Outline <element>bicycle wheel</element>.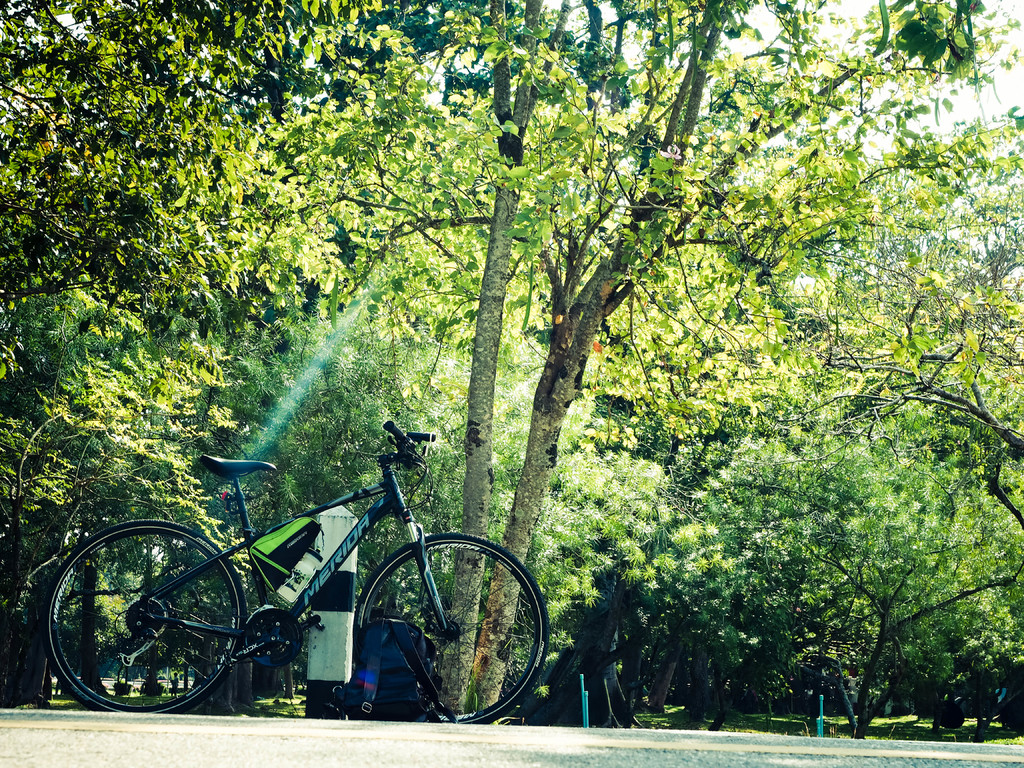
Outline: 45,518,247,716.
